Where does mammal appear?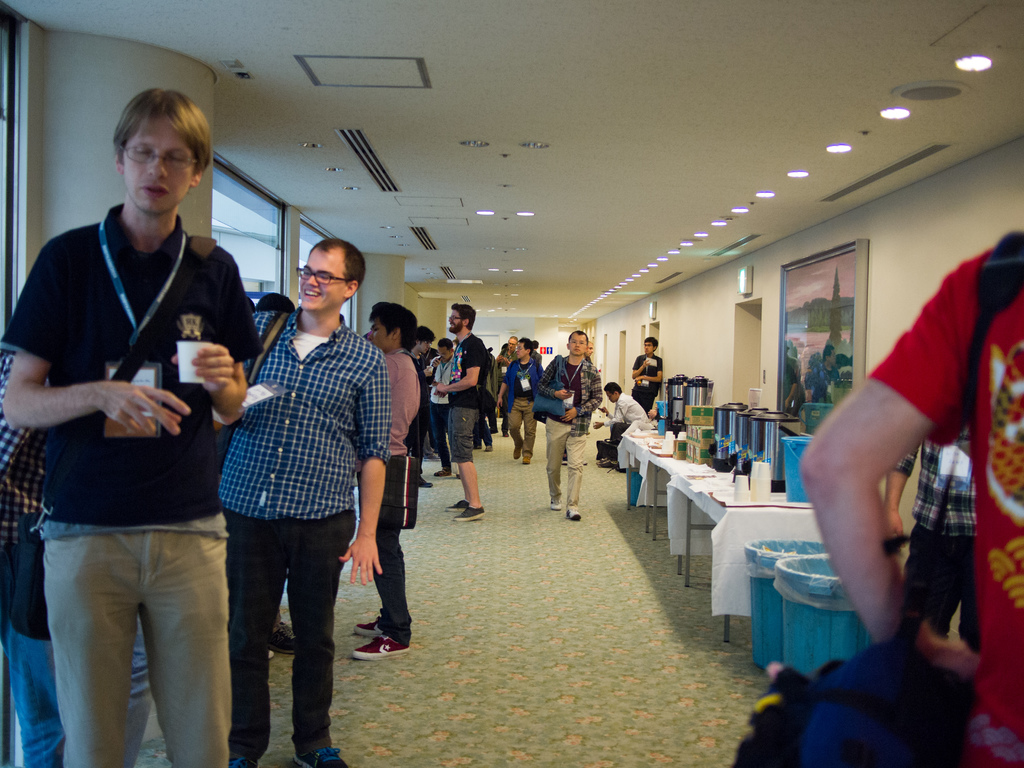
Appears at left=806, top=344, right=840, bottom=401.
